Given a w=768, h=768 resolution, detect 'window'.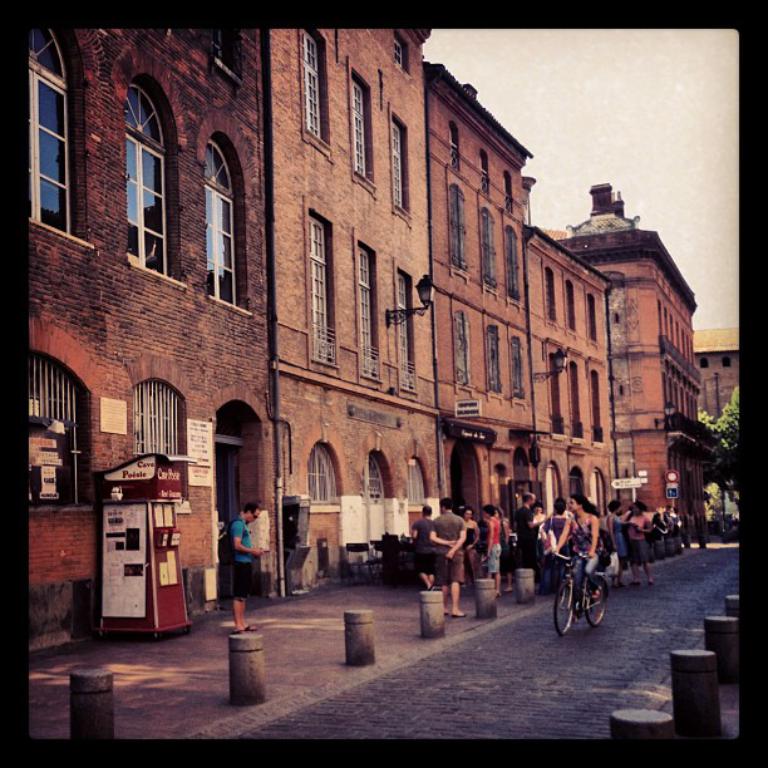
(left=122, top=74, right=191, bottom=289).
